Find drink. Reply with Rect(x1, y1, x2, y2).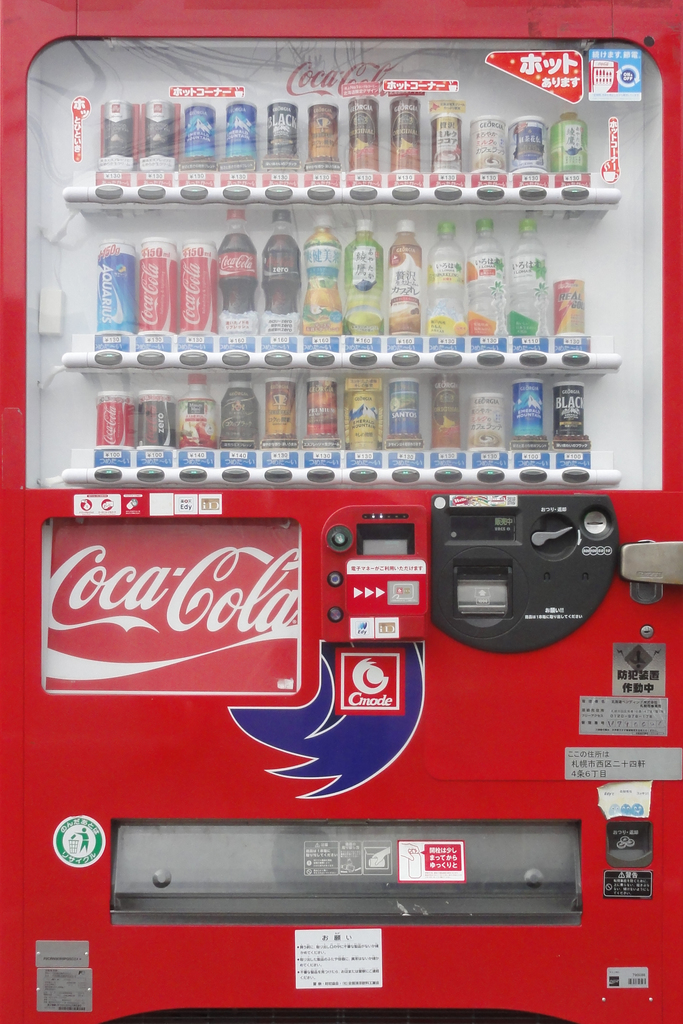
Rect(141, 397, 181, 446).
